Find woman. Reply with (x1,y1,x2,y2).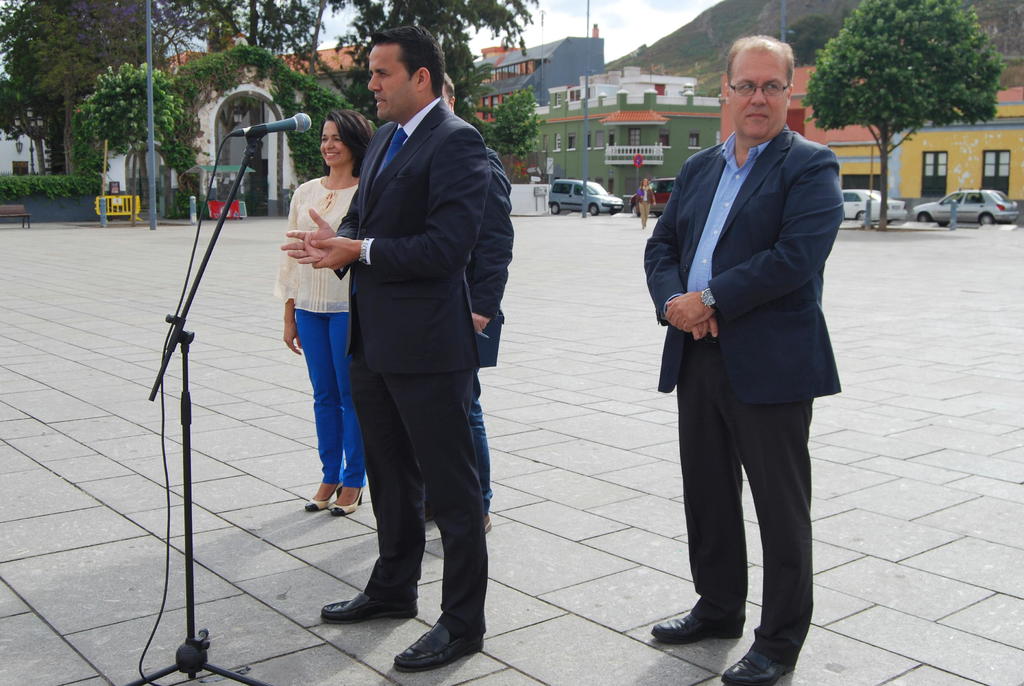
(636,175,658,230).
